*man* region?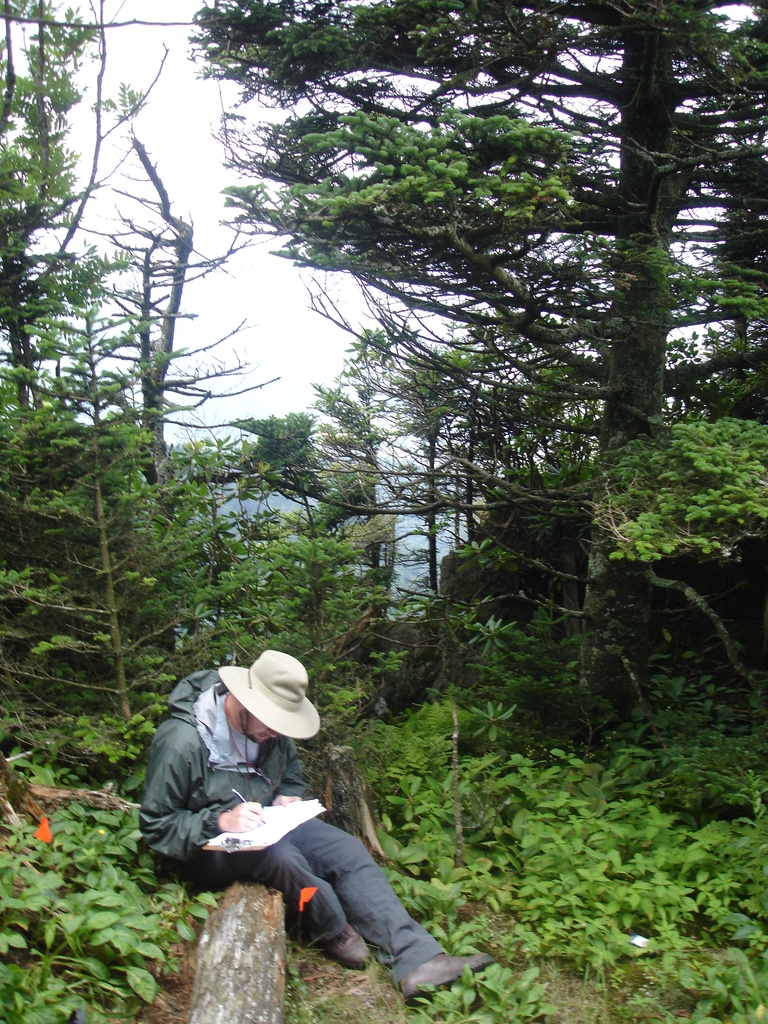
[x1=128, y1=602, x2=457, y2=1001]
